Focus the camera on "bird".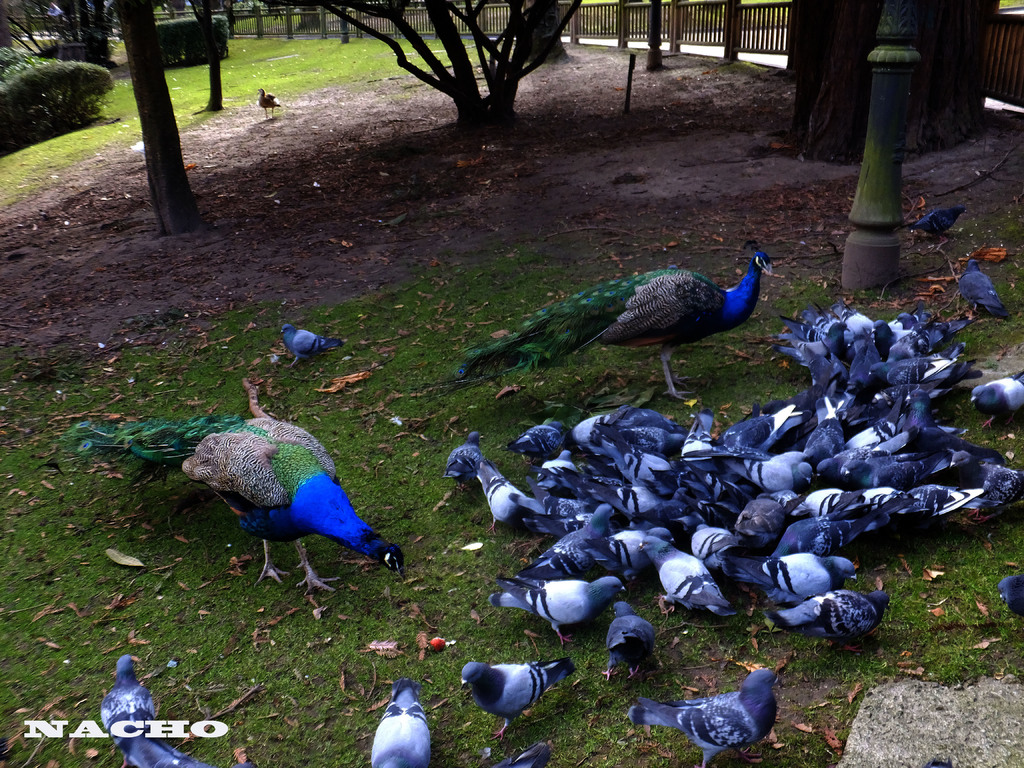
Focus region: left=968, top=372, right=1023, bottom=431.
